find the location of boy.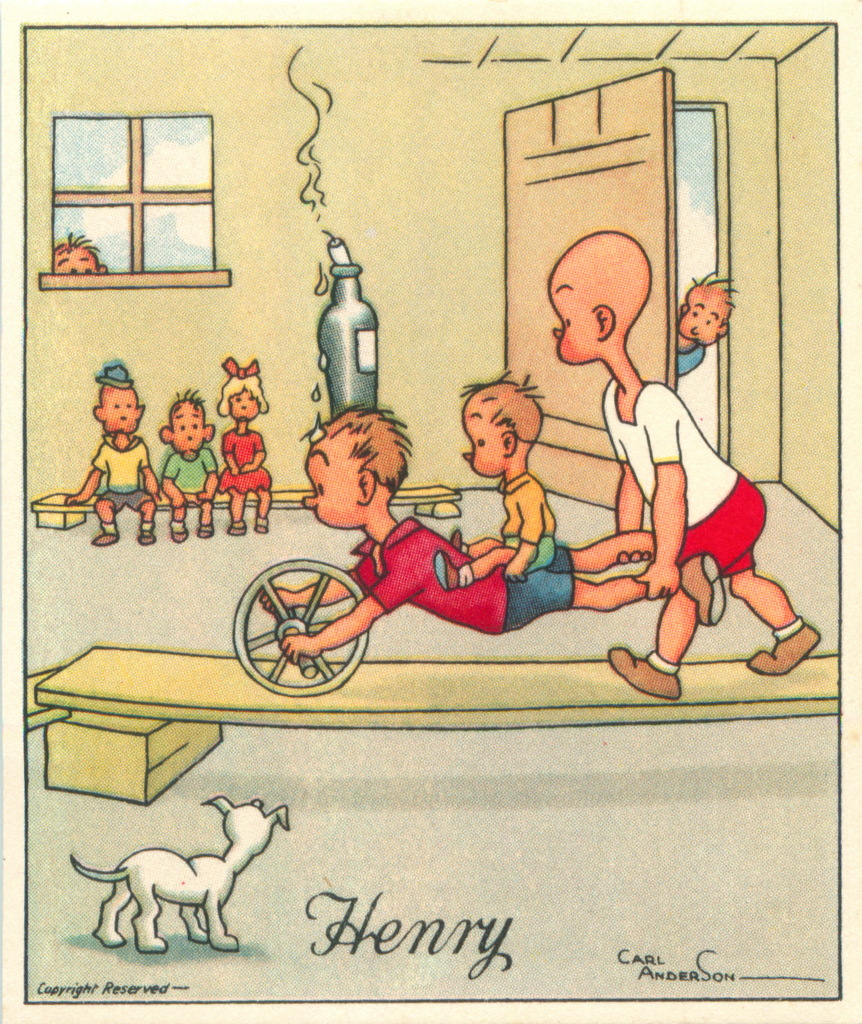
Location: 434 371 555 585.
